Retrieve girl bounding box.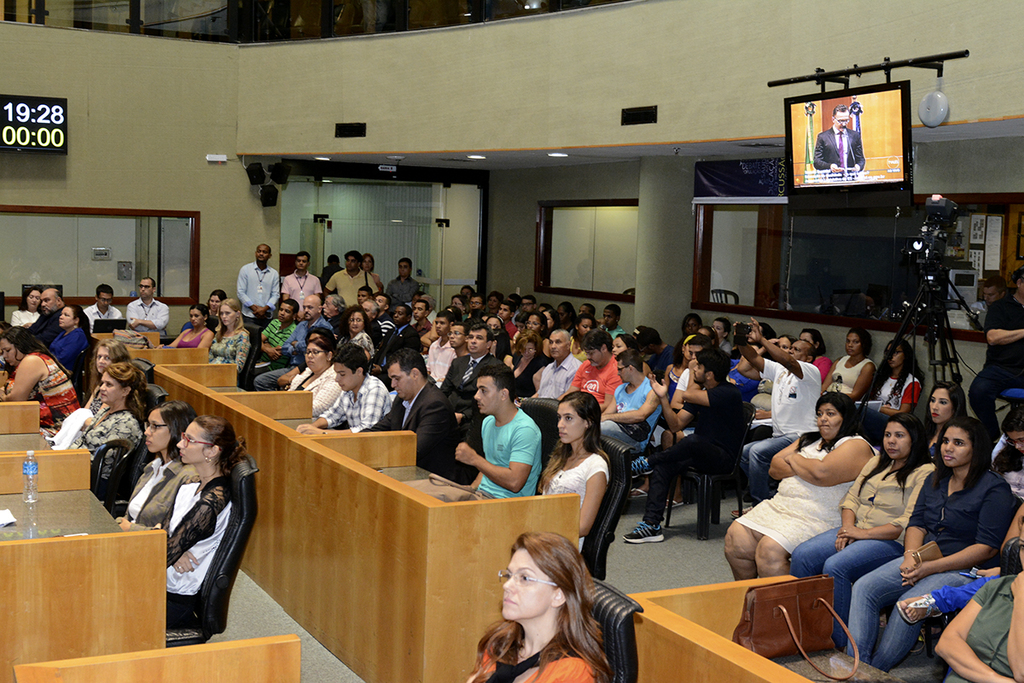
Bounding box: (539, 394, 612, 551).
